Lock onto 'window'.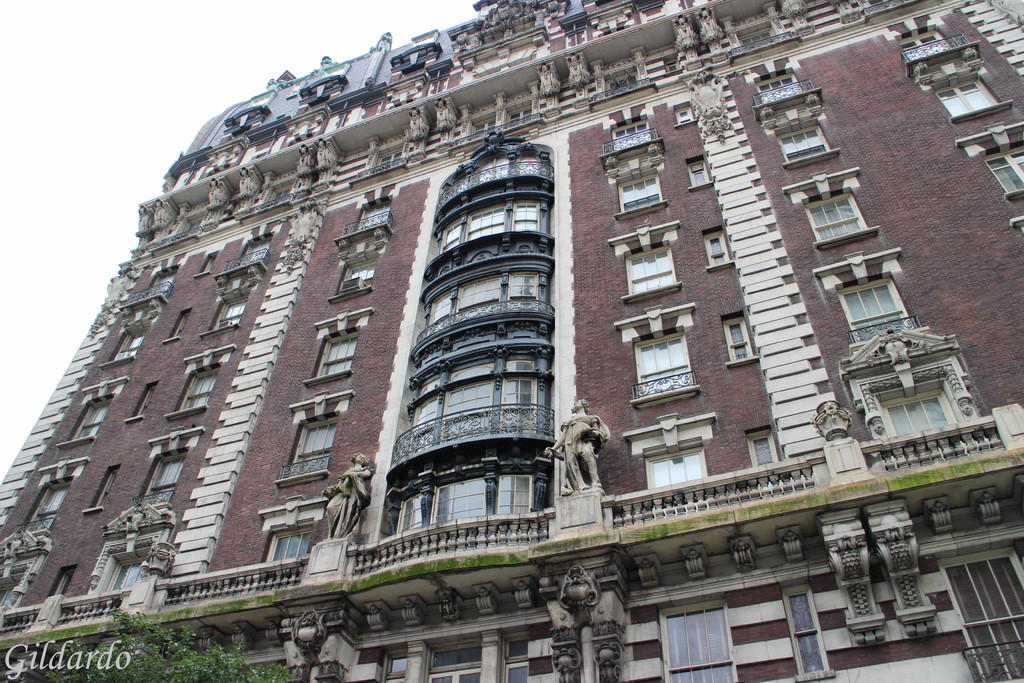
Locked: l=616, t=174, r=664, b=213.
